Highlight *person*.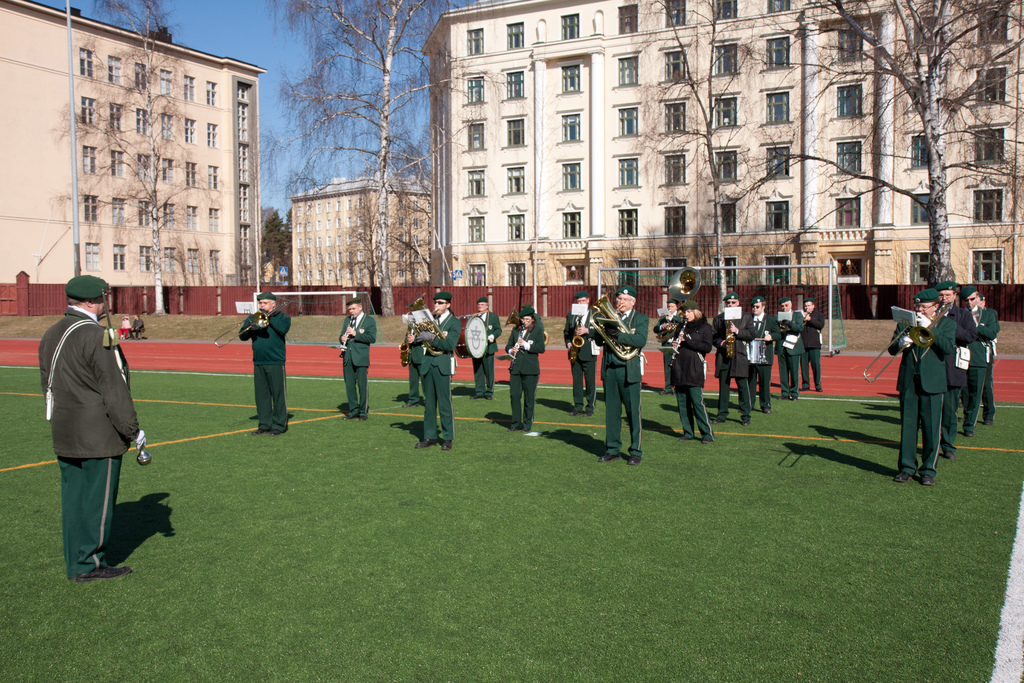
Highlighted region: Rect(673, 300, 714, 439).
